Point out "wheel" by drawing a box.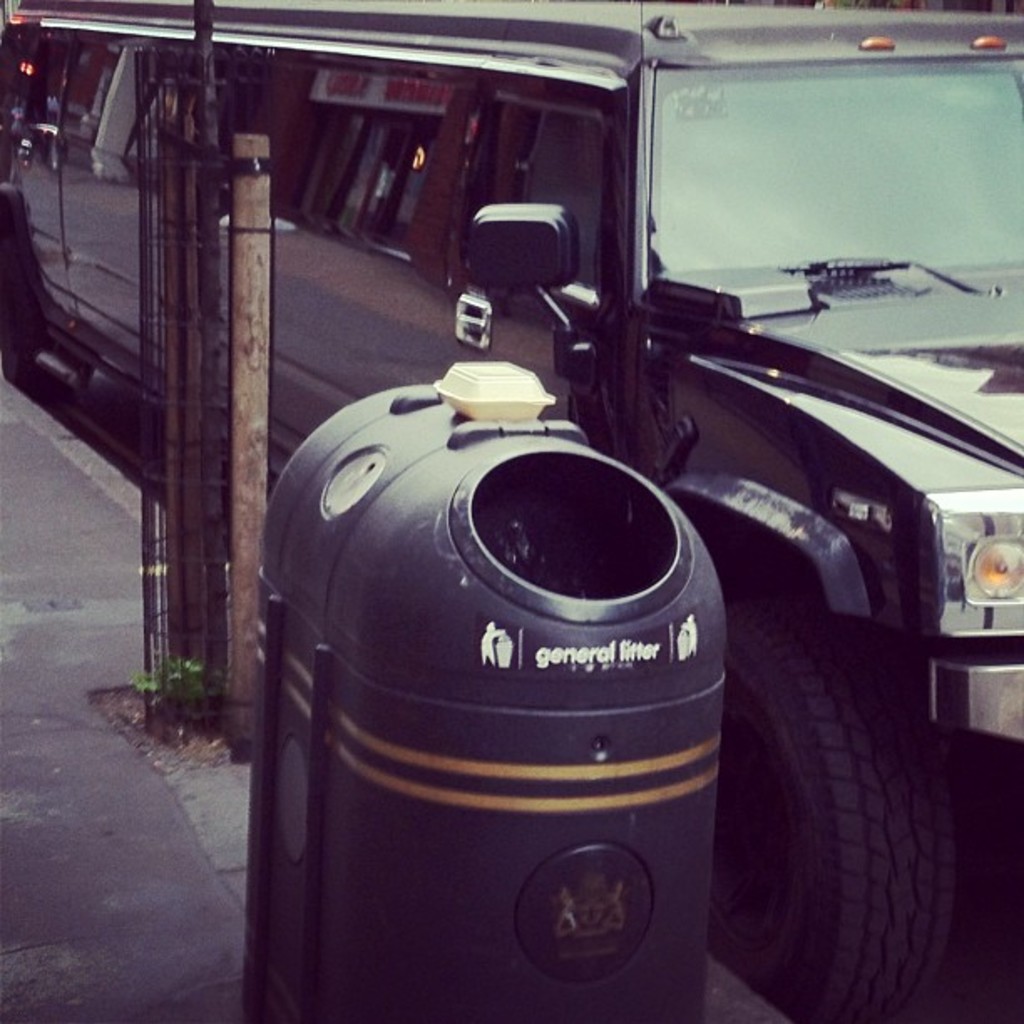
704,626,950,1022.
